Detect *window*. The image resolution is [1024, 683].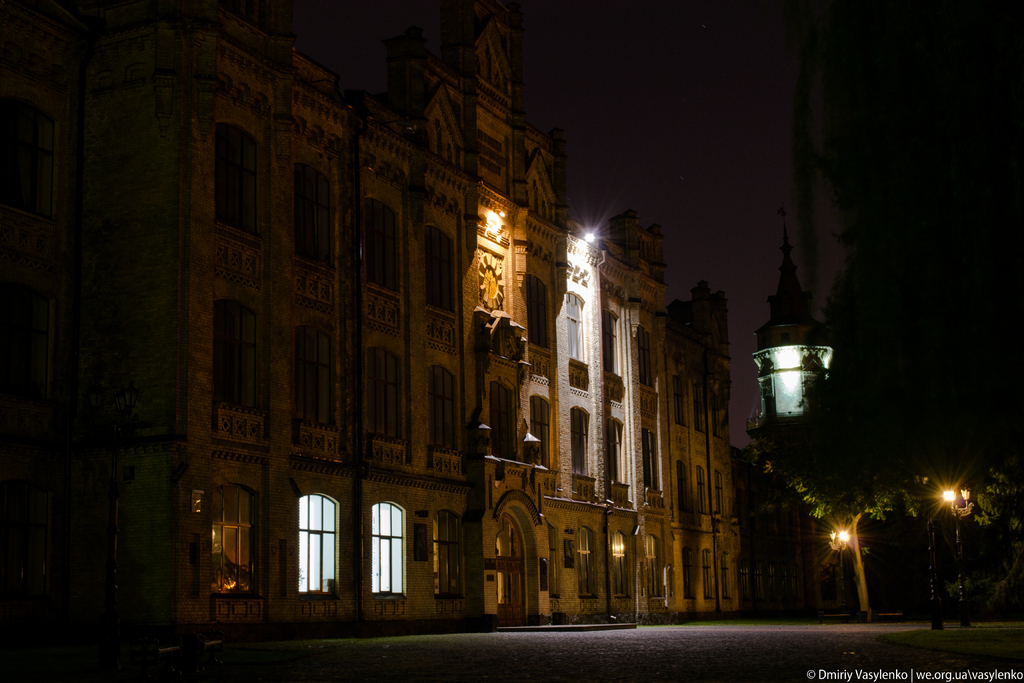
select_region(351, 354, 415, 465).
